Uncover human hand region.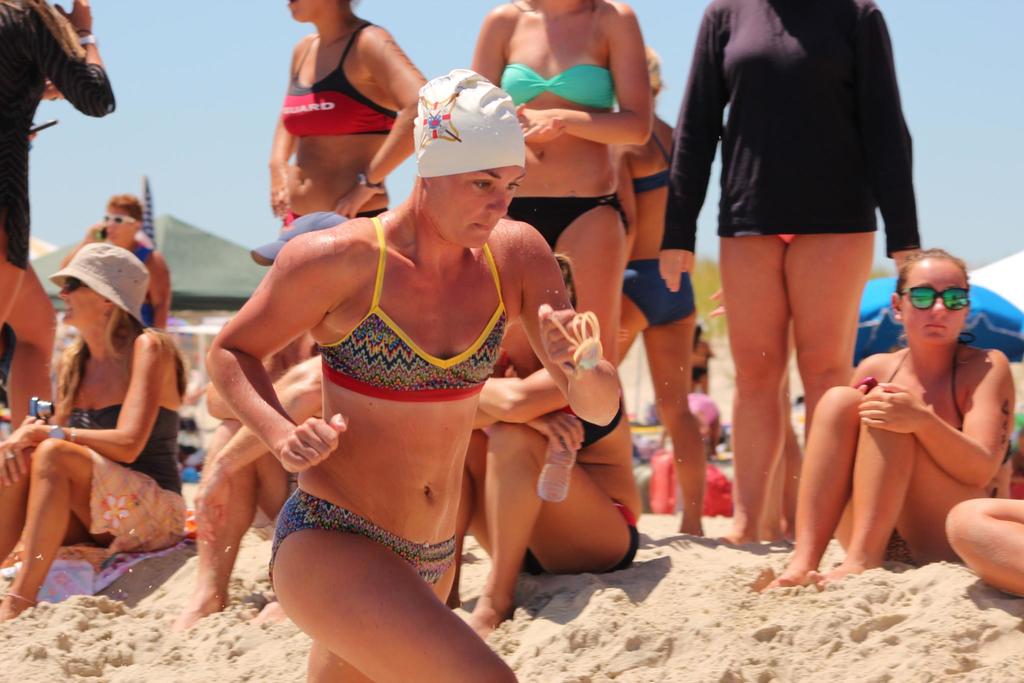
Uncovered: {"x1": 84, "y1": 222, "x2": 104, "y2": 244}.
